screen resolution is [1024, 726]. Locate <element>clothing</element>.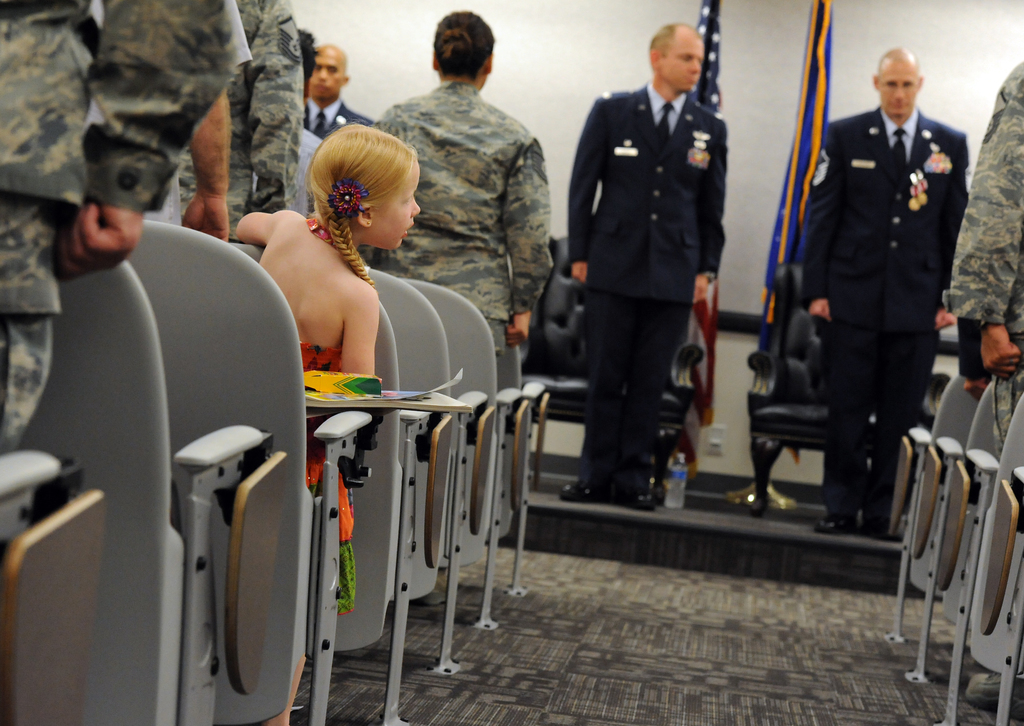
x1=0 y1=0 x2=230 y2=457.
